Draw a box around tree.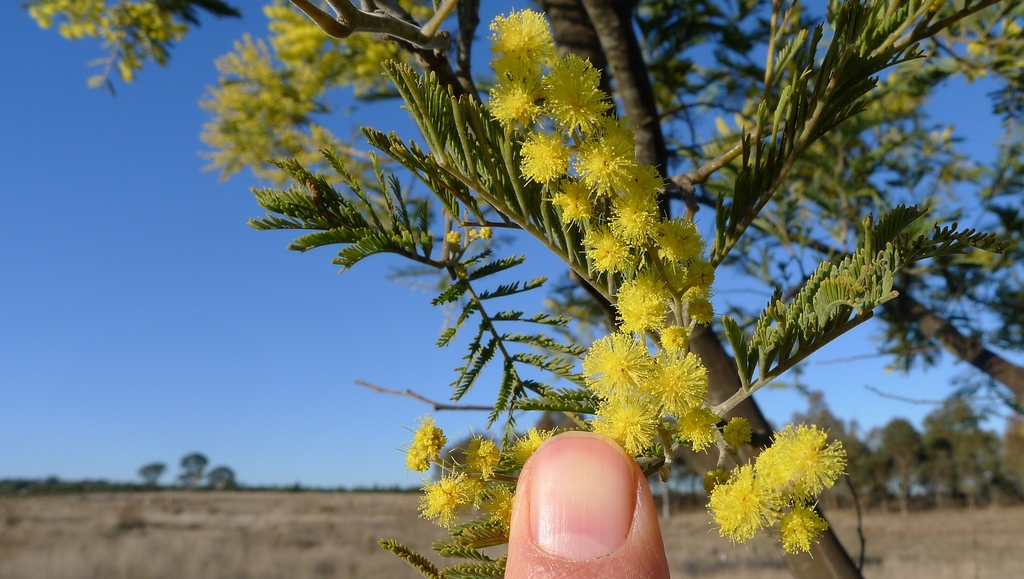
{"left": 136, "top": 457, "right": 164, "bottom": 486}.
